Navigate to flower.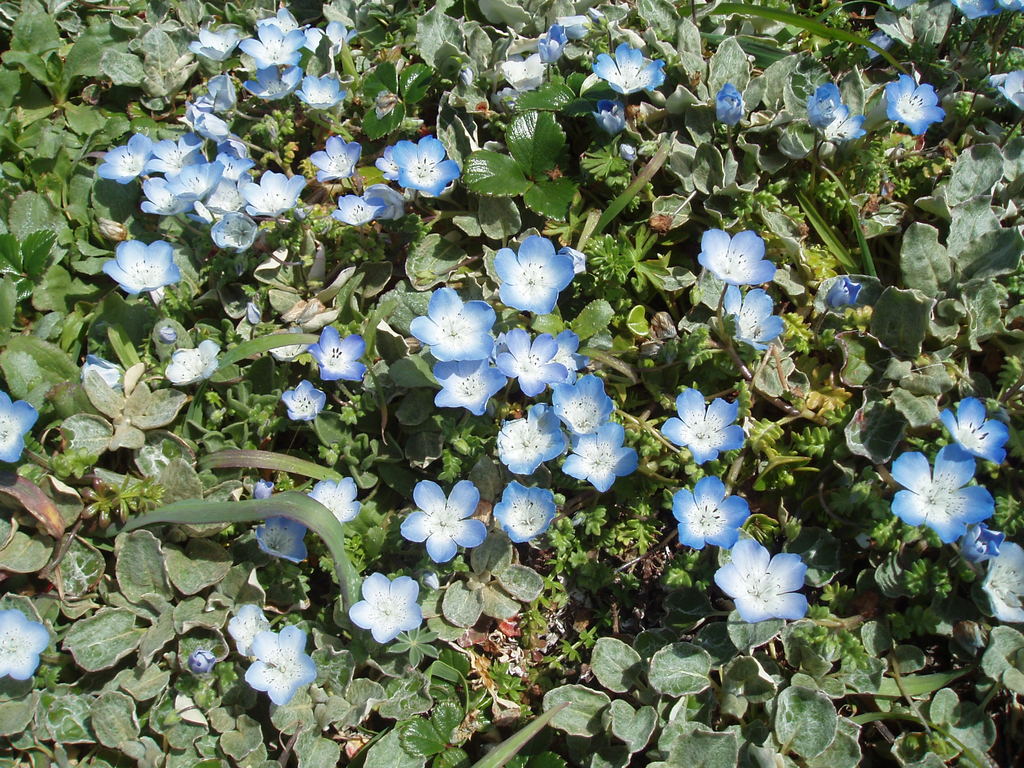
Navigation target: {"x1": 888, "y1": 447, "x2": 1001, "y2": 540}.
